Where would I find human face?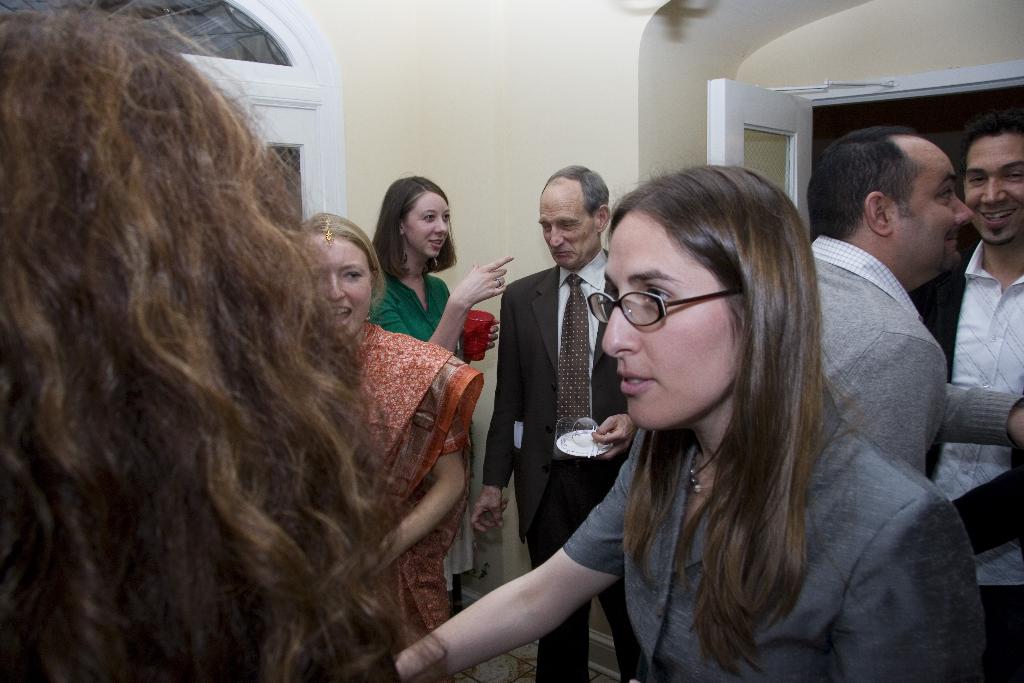
At (left=602, top=215, right=744, bottom=432).
